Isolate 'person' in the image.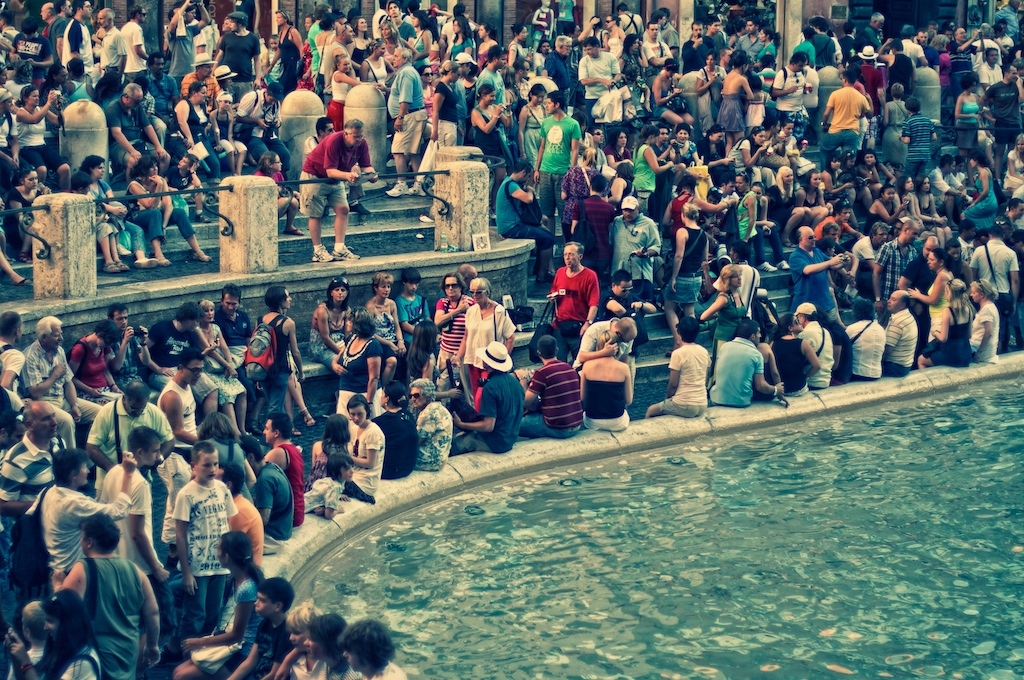
Isolated region: <box>252,282,314,429</box>.
